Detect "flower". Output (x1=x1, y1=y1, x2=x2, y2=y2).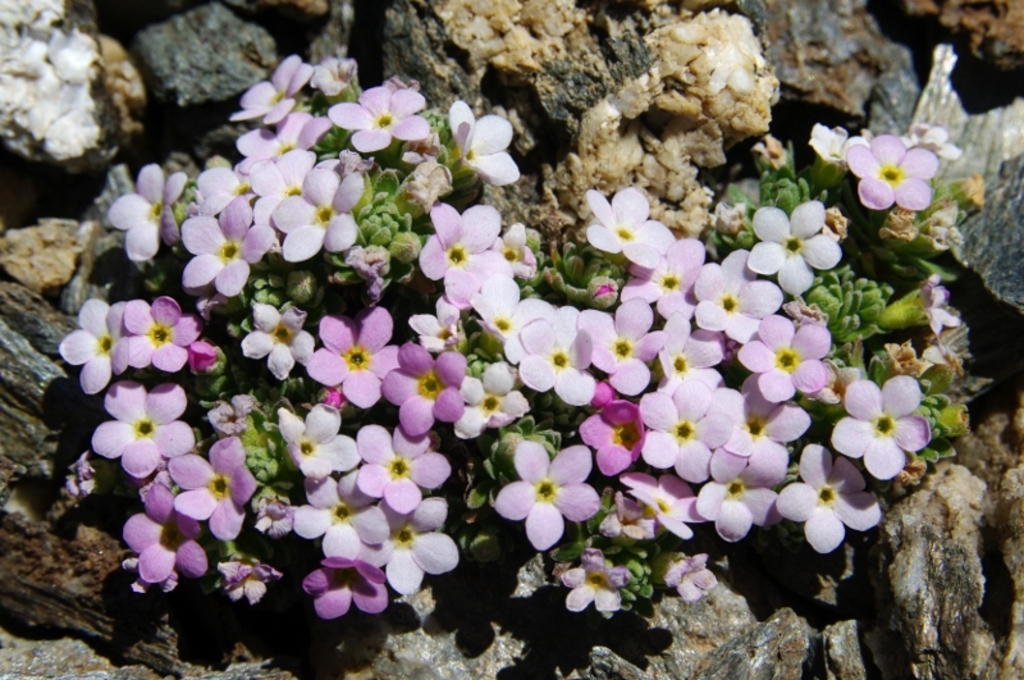
(x1=490, y1=228, x2=536, y2=280).
